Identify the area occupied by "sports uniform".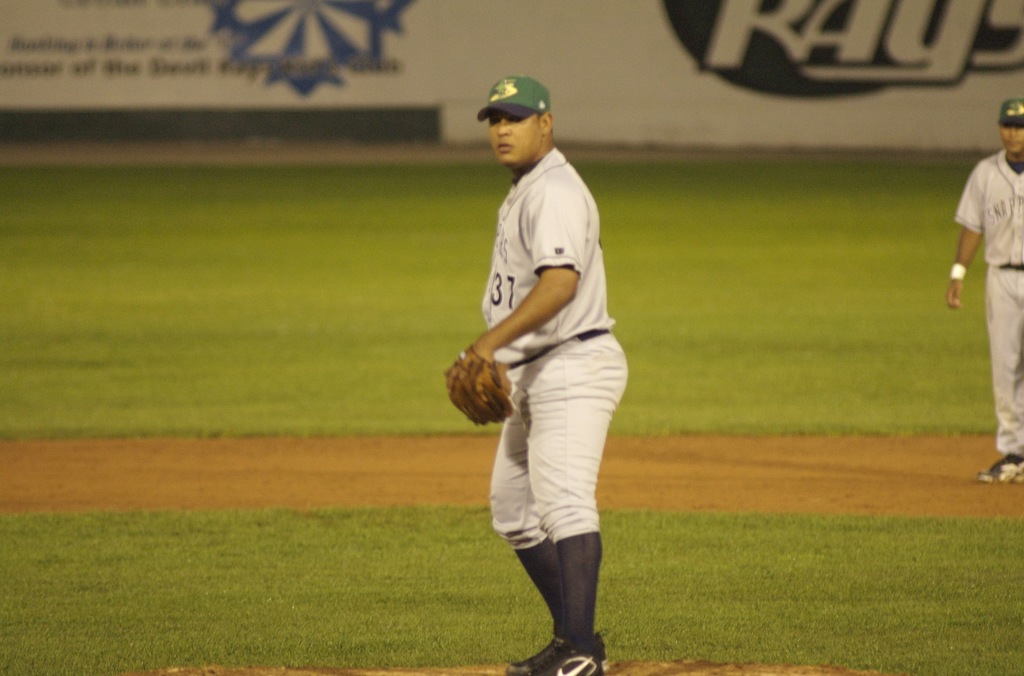
Area: Rect(489, 73, 634, 675).
